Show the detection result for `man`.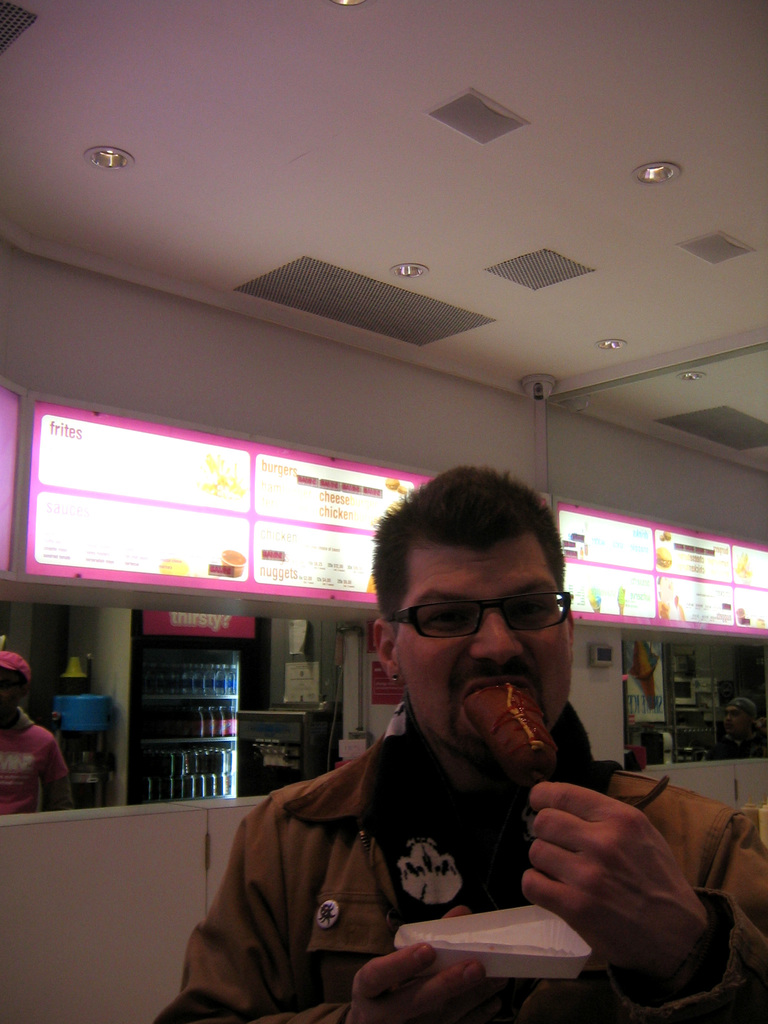
<box>180,492,662,1005</box>.
